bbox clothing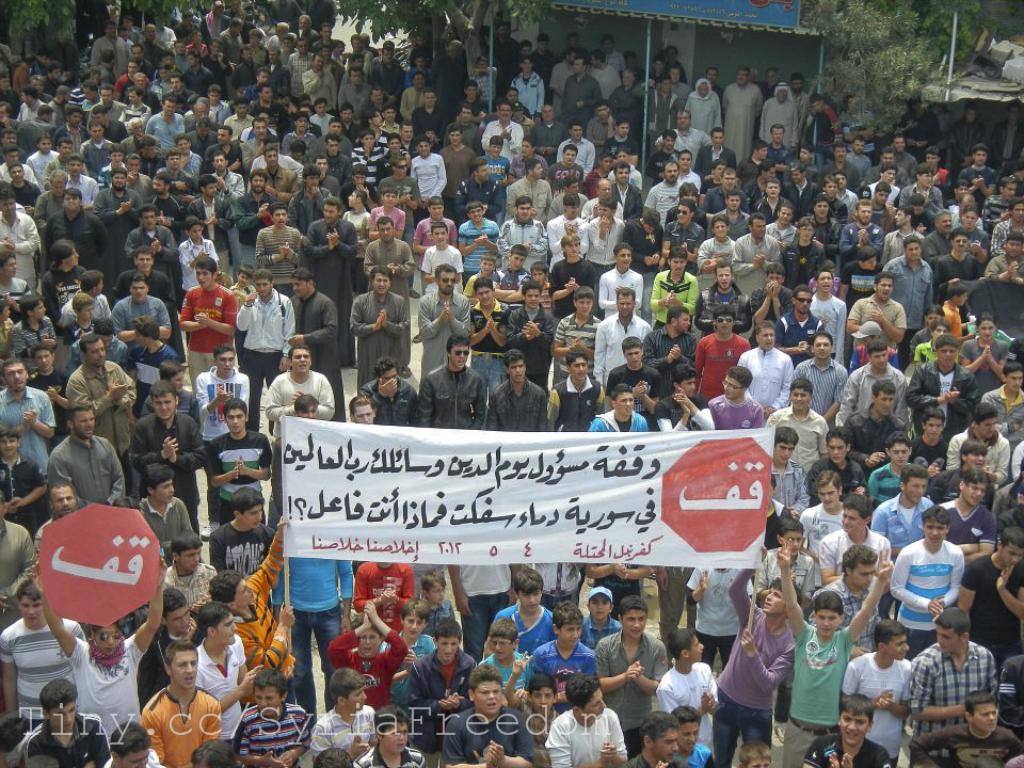
{"x1": 285, "y1": 292, "x2": 341, "y2": 419}
